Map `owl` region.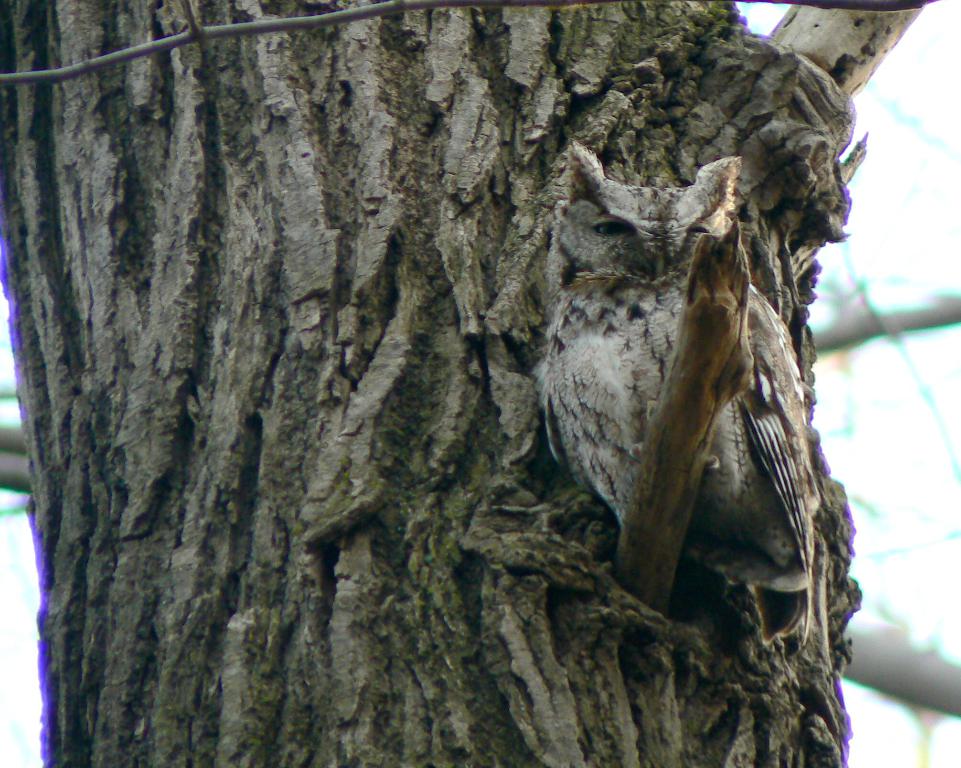
Mapped to <region>540, 140, 833, 665</region>.
